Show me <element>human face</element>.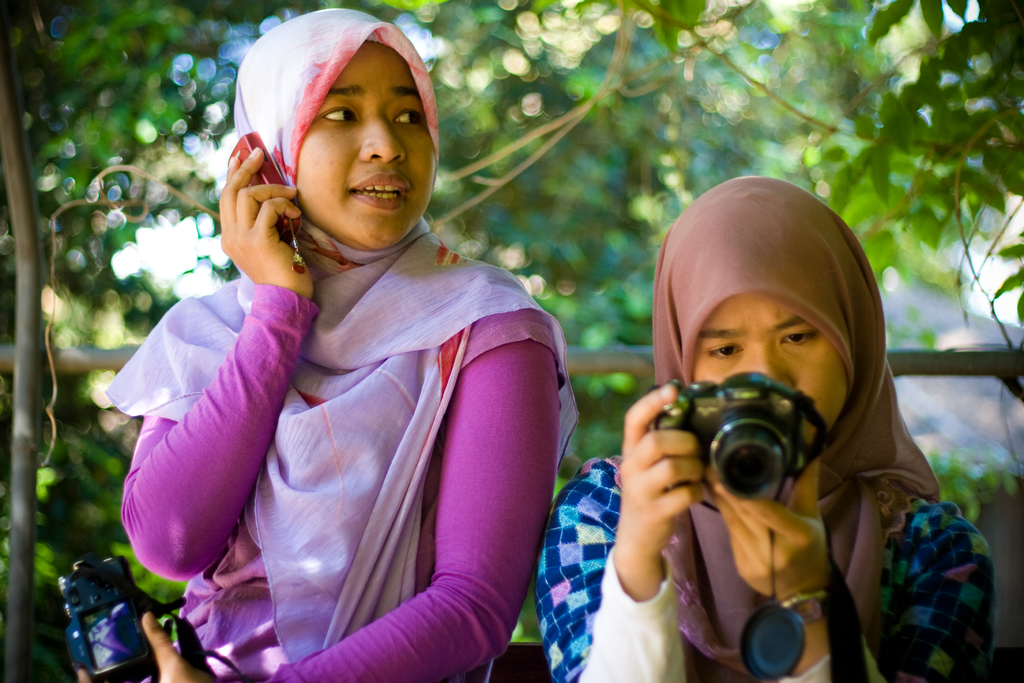
<element>human face</element> is here: 687 287 850 425.
